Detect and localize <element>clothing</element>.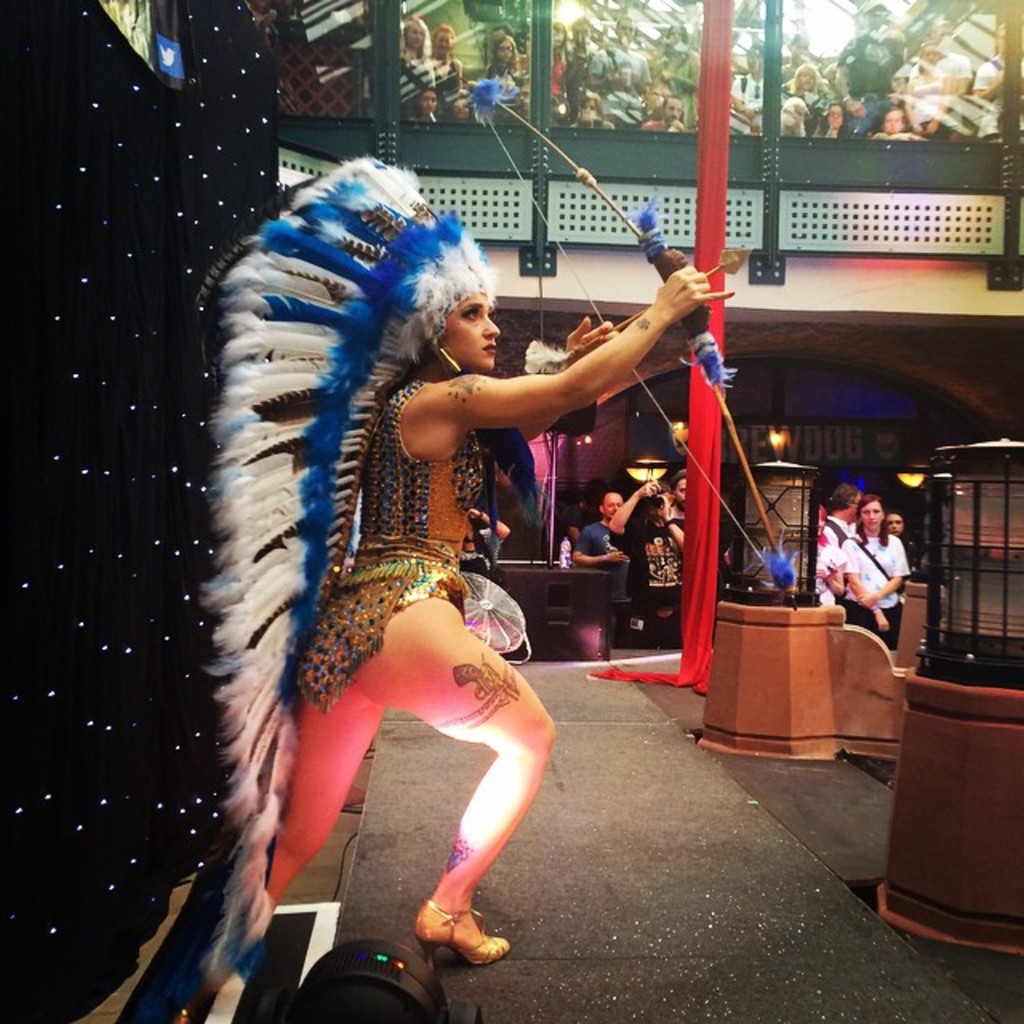
Localized at box(816, 517, 861, 557).
